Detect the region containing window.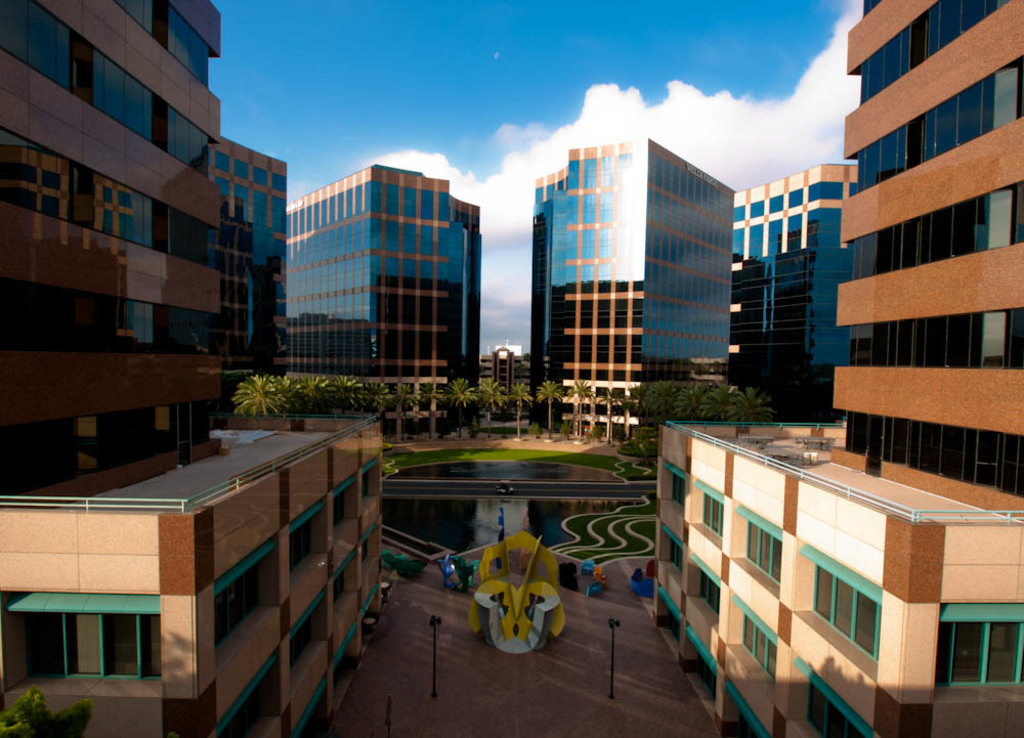
<bbox>212, 553, 262, 651</bbox>.
